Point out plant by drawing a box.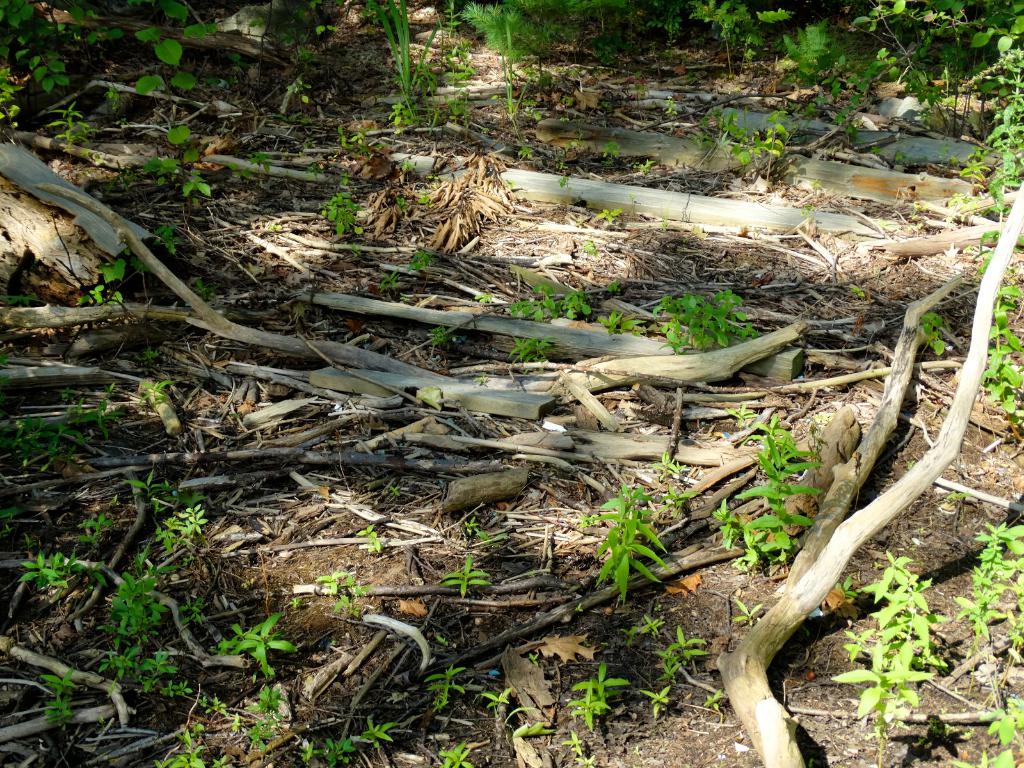
701 689 730 719.
